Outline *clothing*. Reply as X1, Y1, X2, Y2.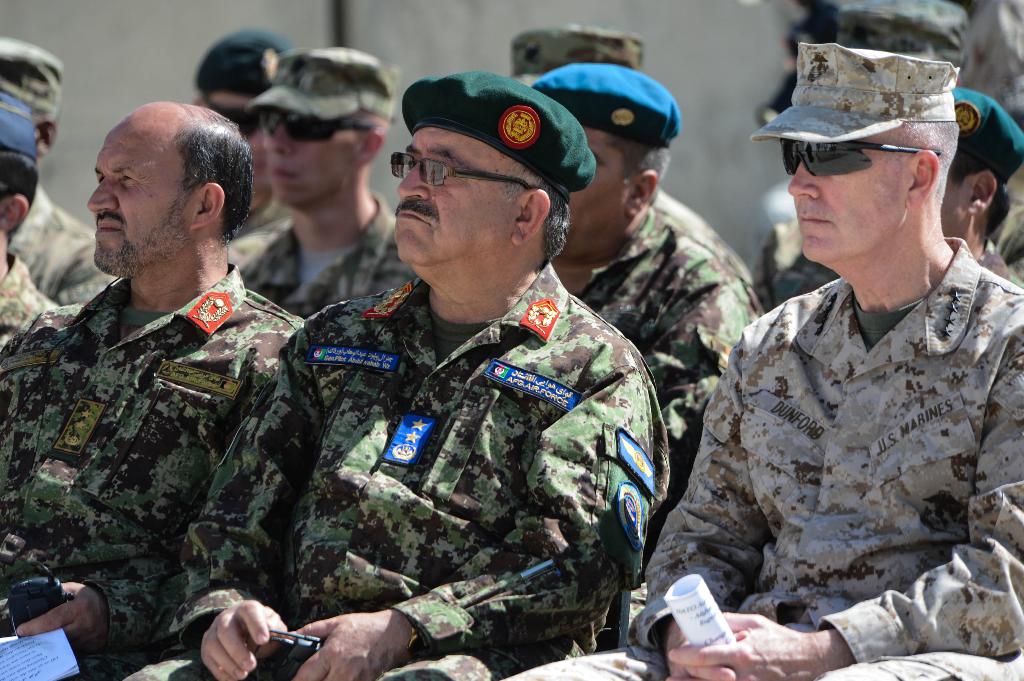
239, 184, 413, 319.
